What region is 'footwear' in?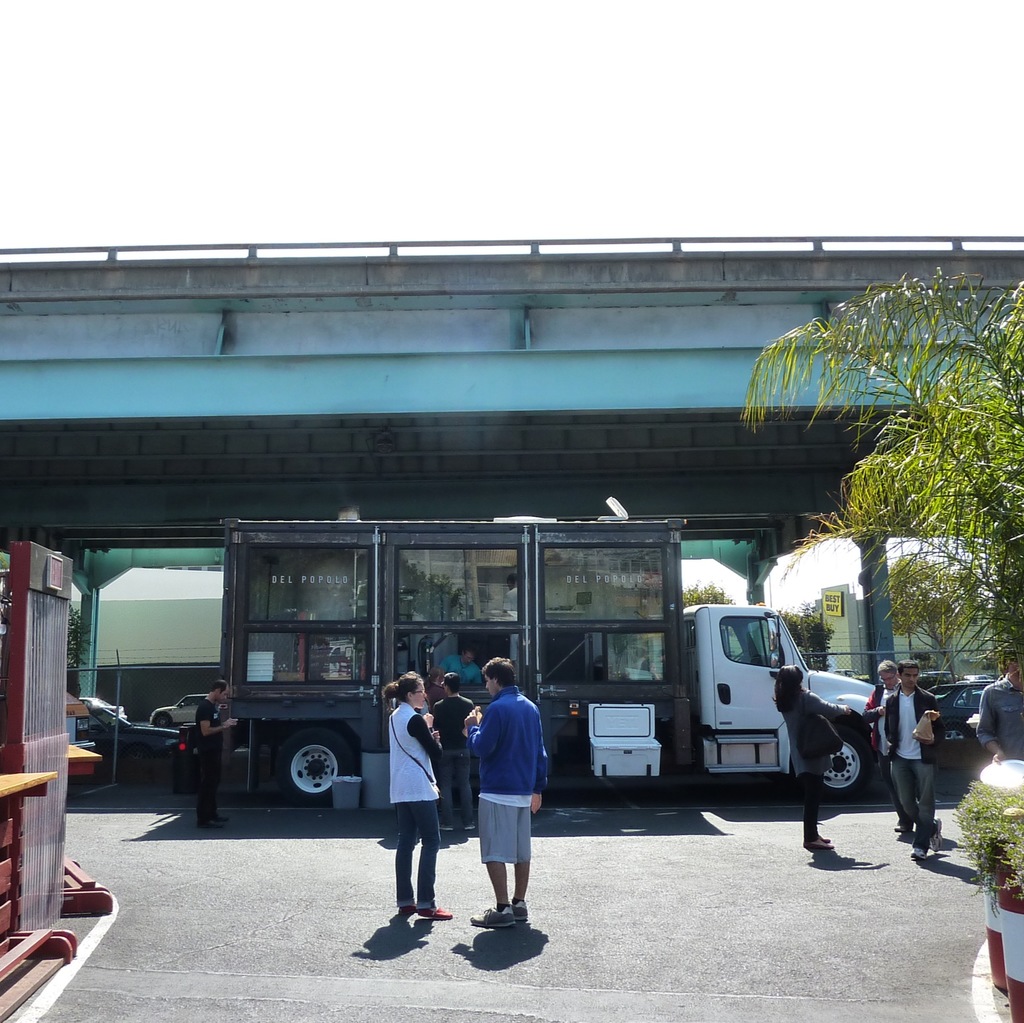
[907,845,928,860].
